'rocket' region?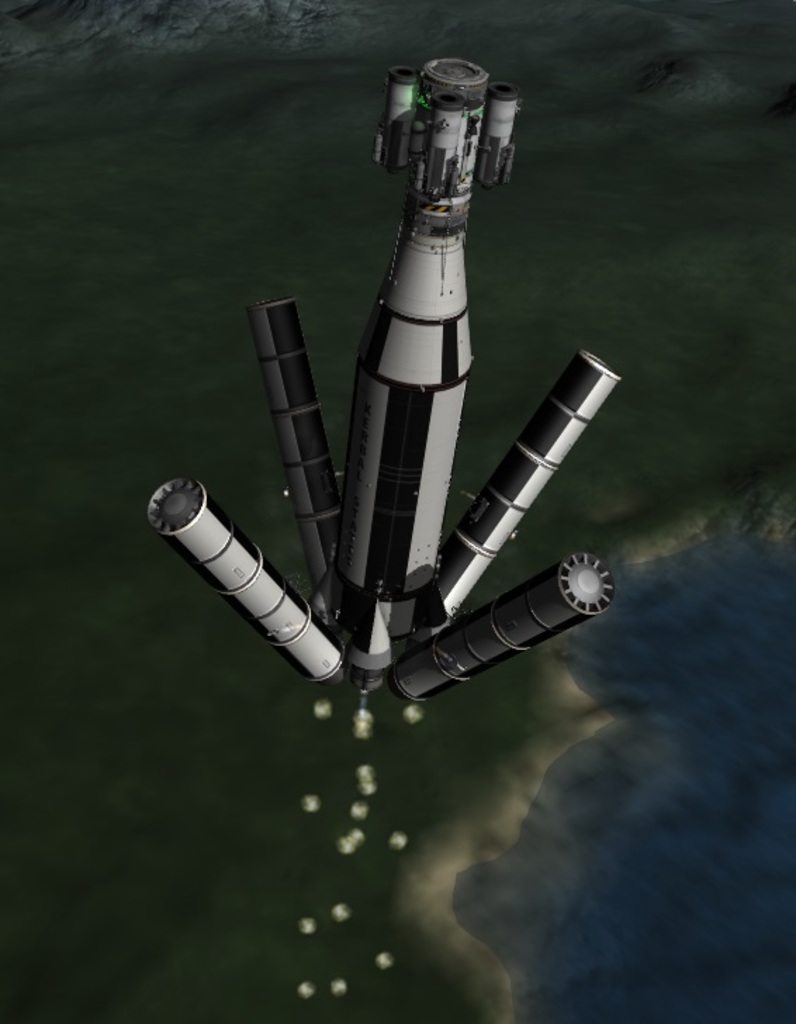
pyautogui.locateOnScreen(145, 53, 610, 702)
